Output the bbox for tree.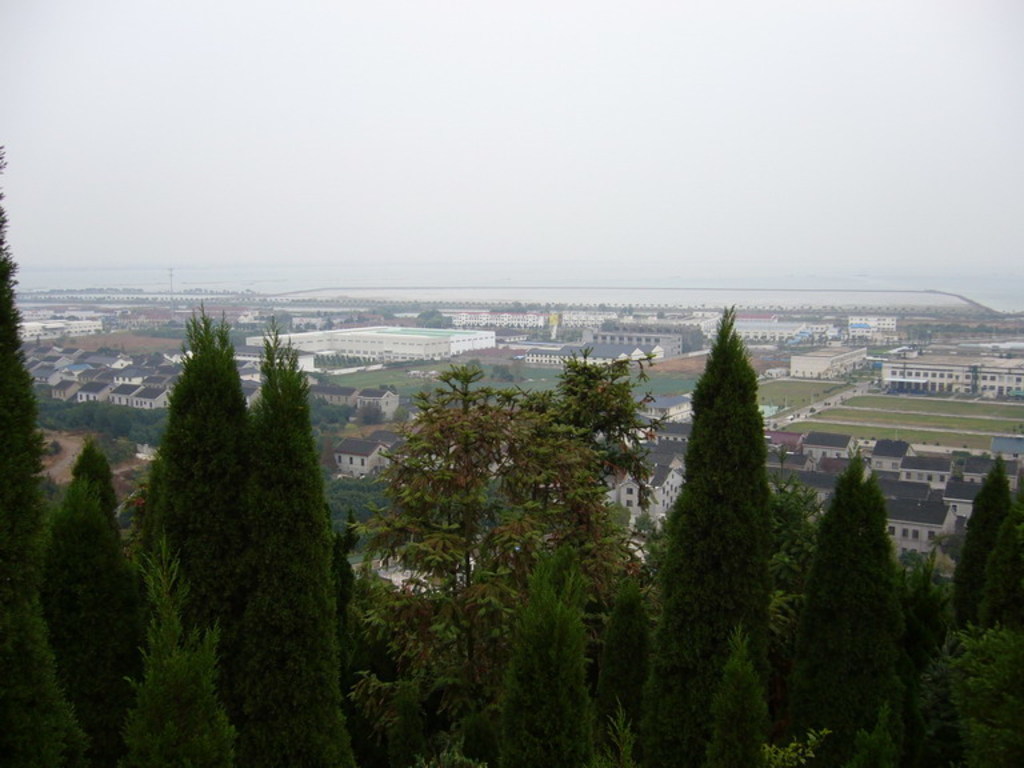
0:583:83:767.
